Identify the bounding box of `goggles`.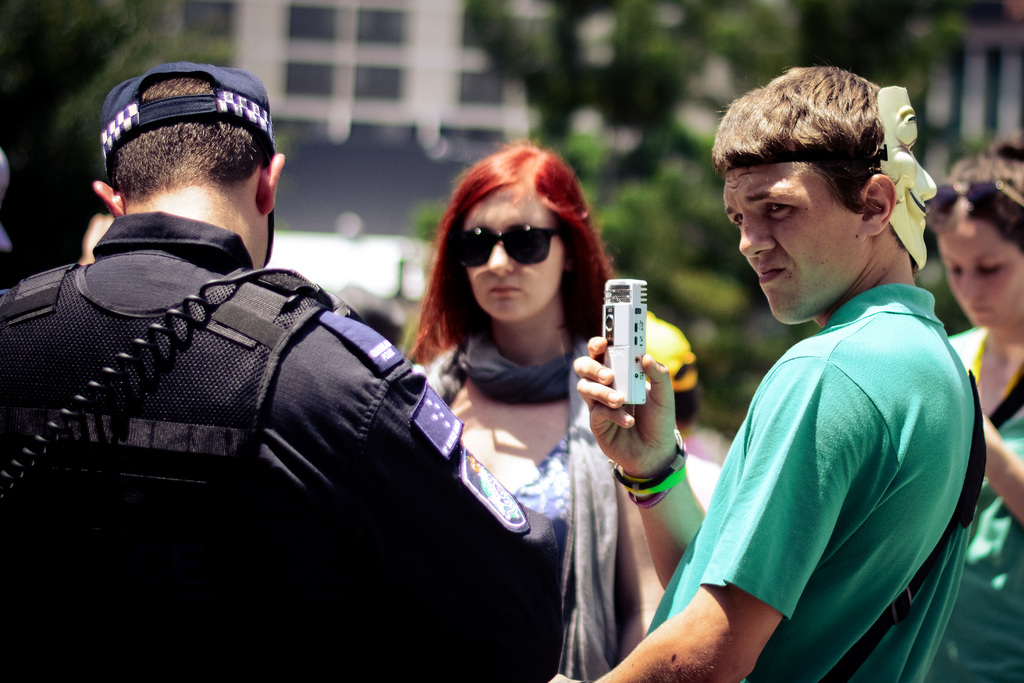
pyautogui.locateOnScreen(922, 174, 1023, 222).
